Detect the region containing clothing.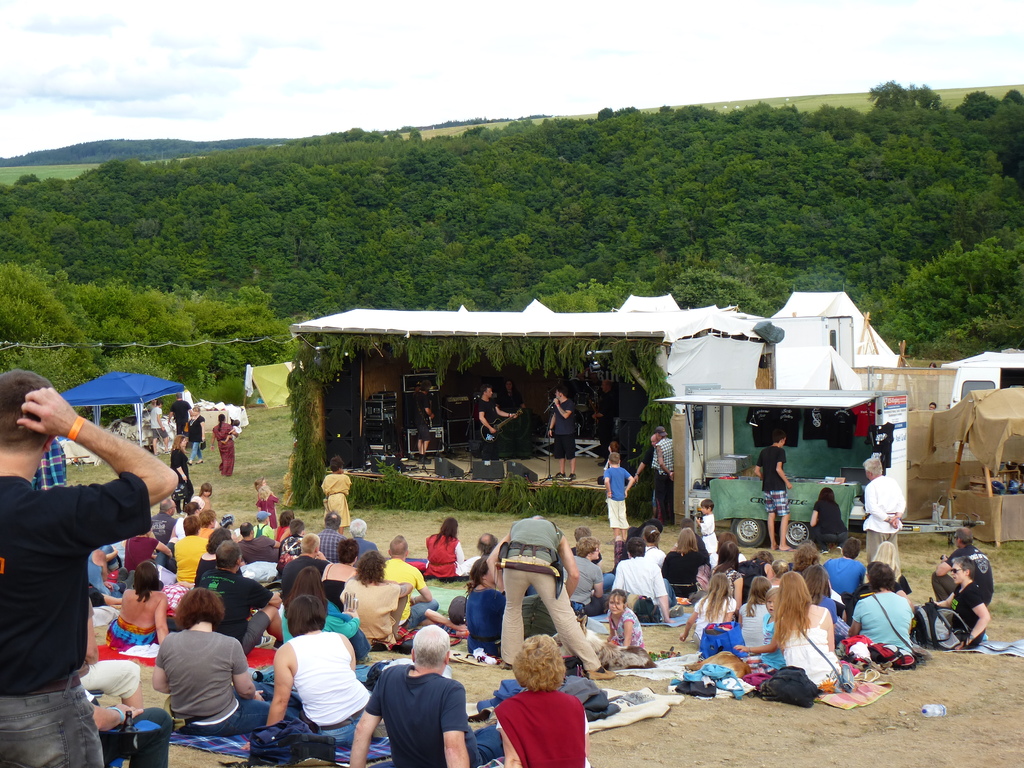
106 616 149 657.
